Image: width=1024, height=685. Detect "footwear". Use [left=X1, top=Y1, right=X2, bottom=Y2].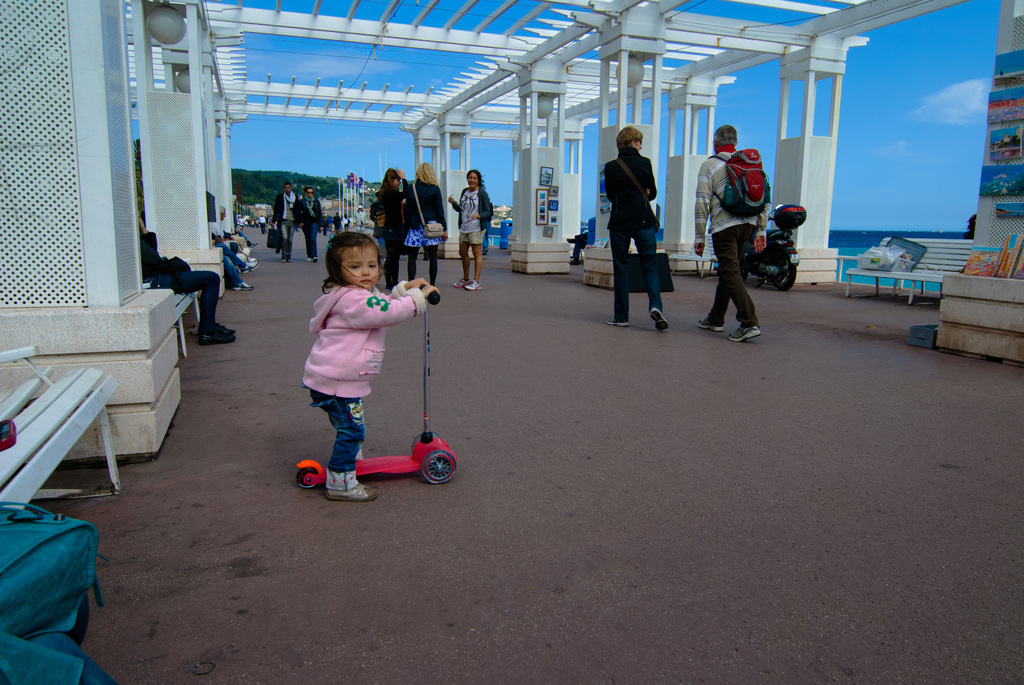
[left=731, top=327, right=762, bottom=340].
